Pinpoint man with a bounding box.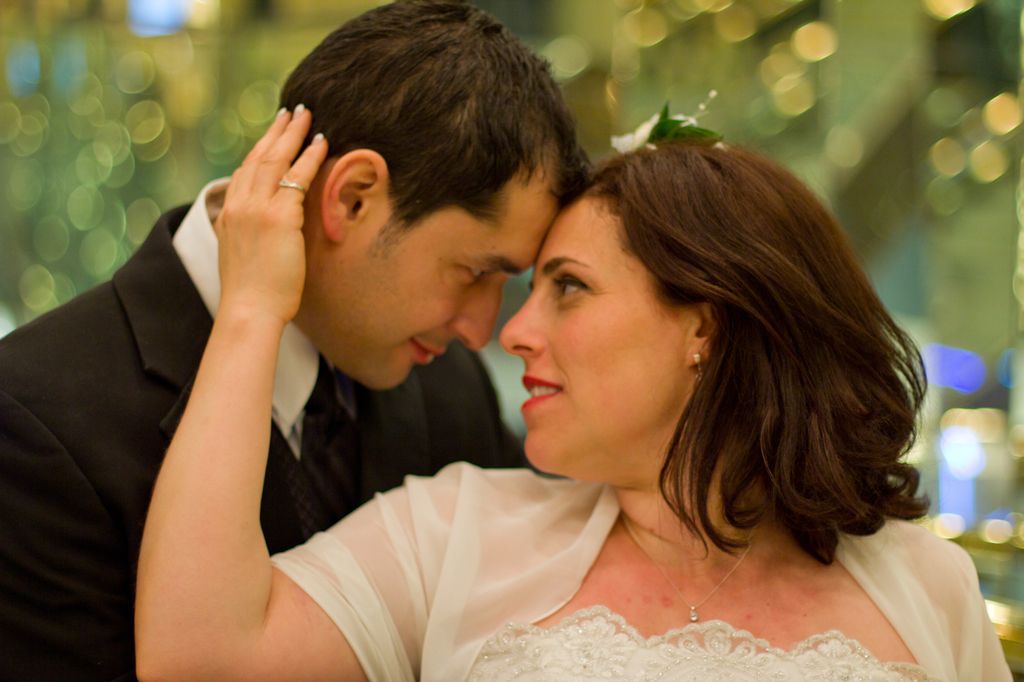
<region>37, 42, 598, 668</region>.
